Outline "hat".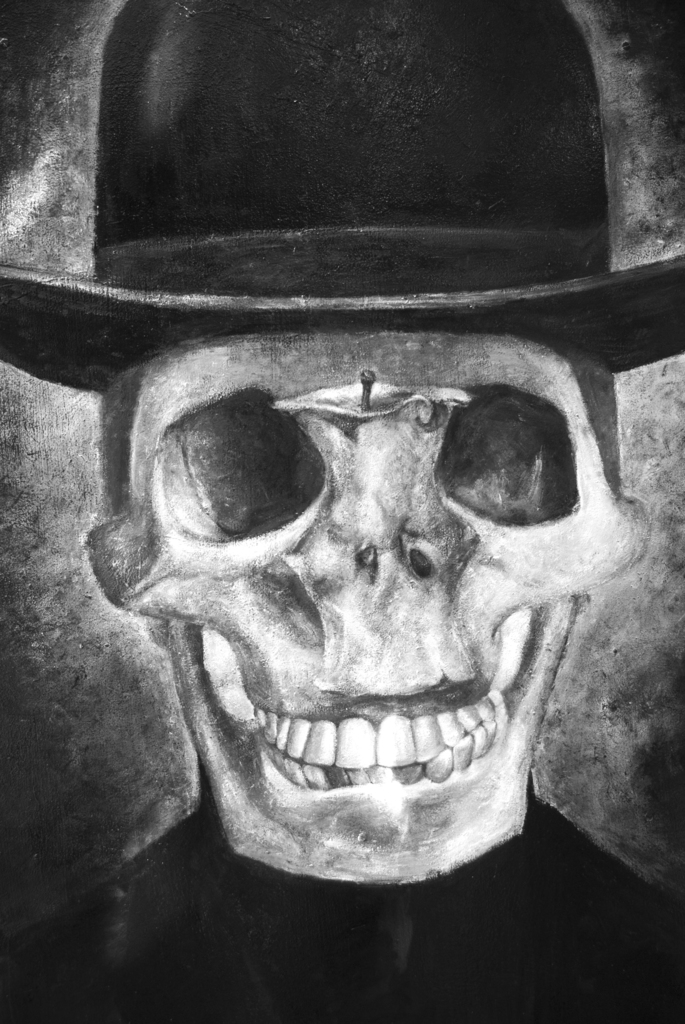
Outline: left=0, top=0, right=684, bottom=402.
